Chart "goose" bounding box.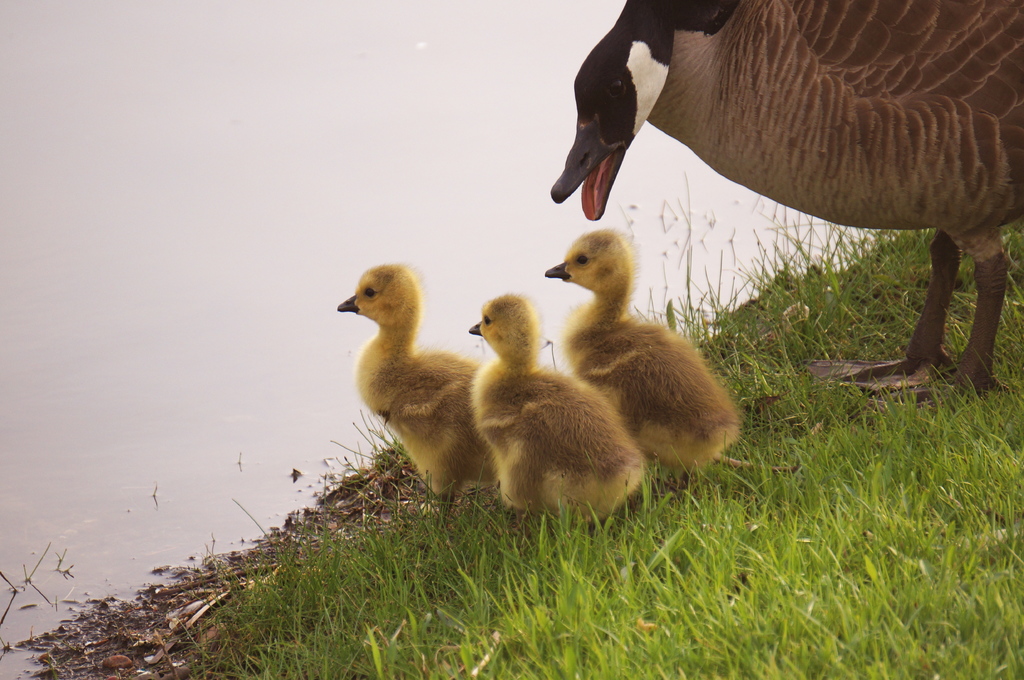
Charted: <bbox>463, 283, 646, 529</bbox>.
